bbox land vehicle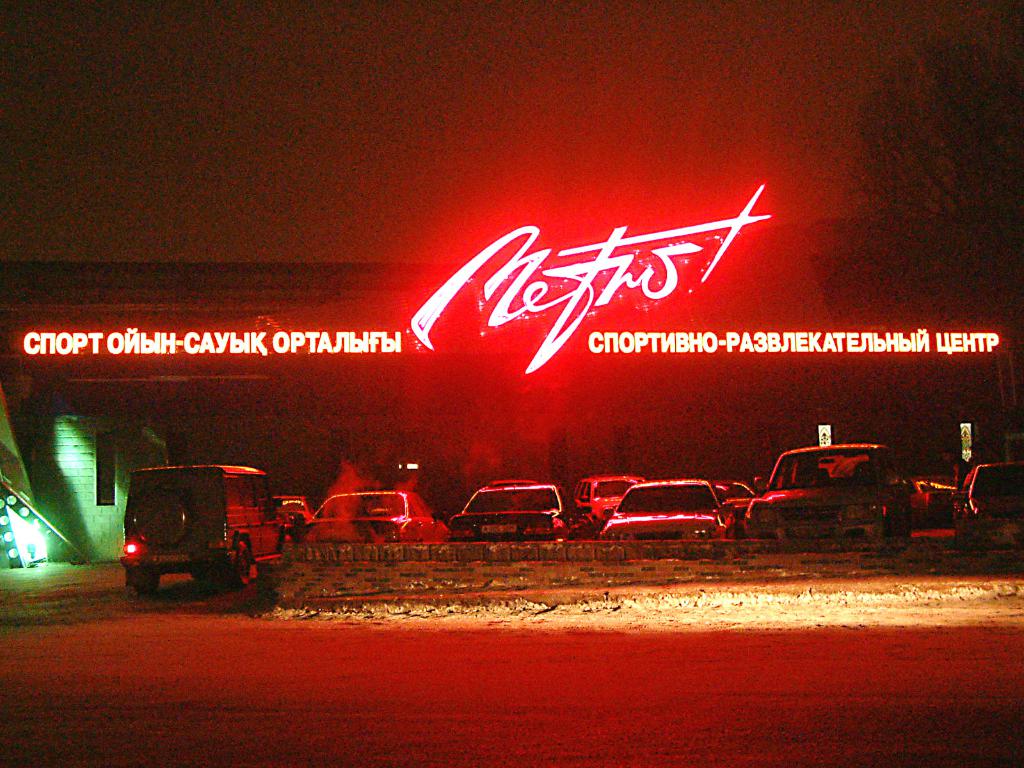
[left=603, top=484, right=726, bottom=536]
